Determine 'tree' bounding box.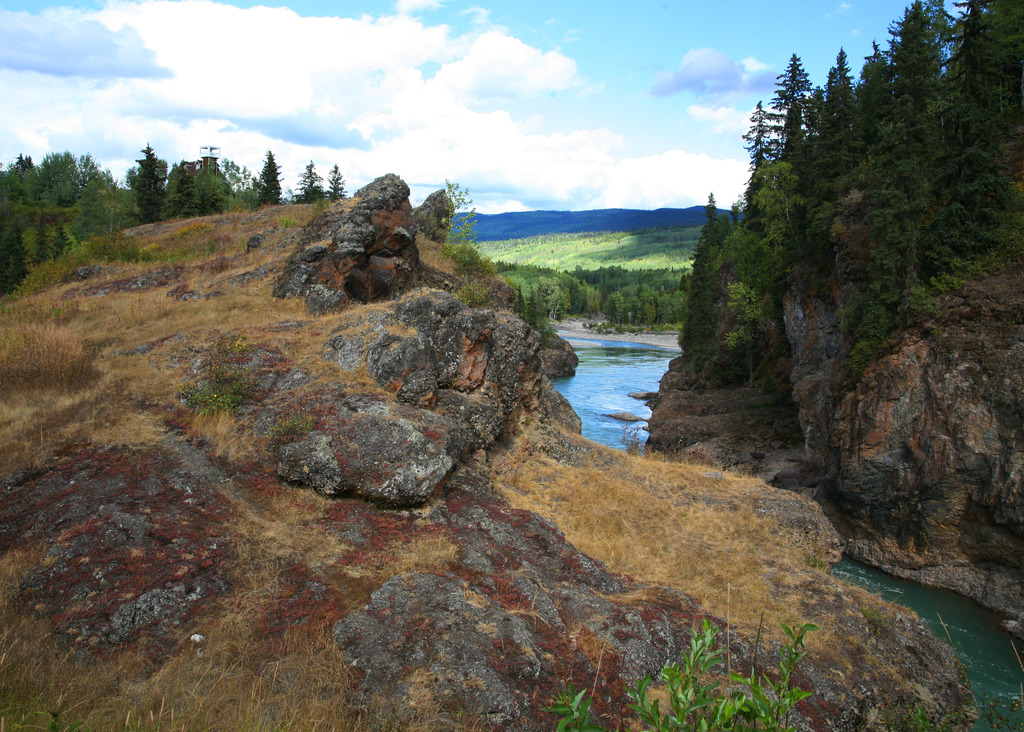
Determined: <region>255, 145, 286, 213</region>.
